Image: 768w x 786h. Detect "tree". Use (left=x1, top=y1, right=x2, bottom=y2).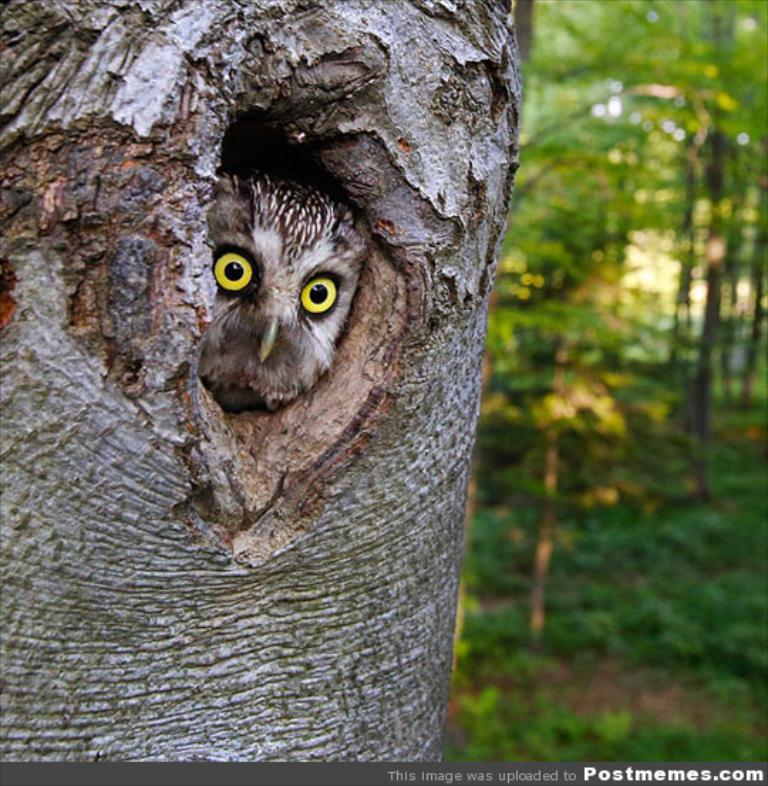
(left=0, top=0, right=523, bottom=763).
